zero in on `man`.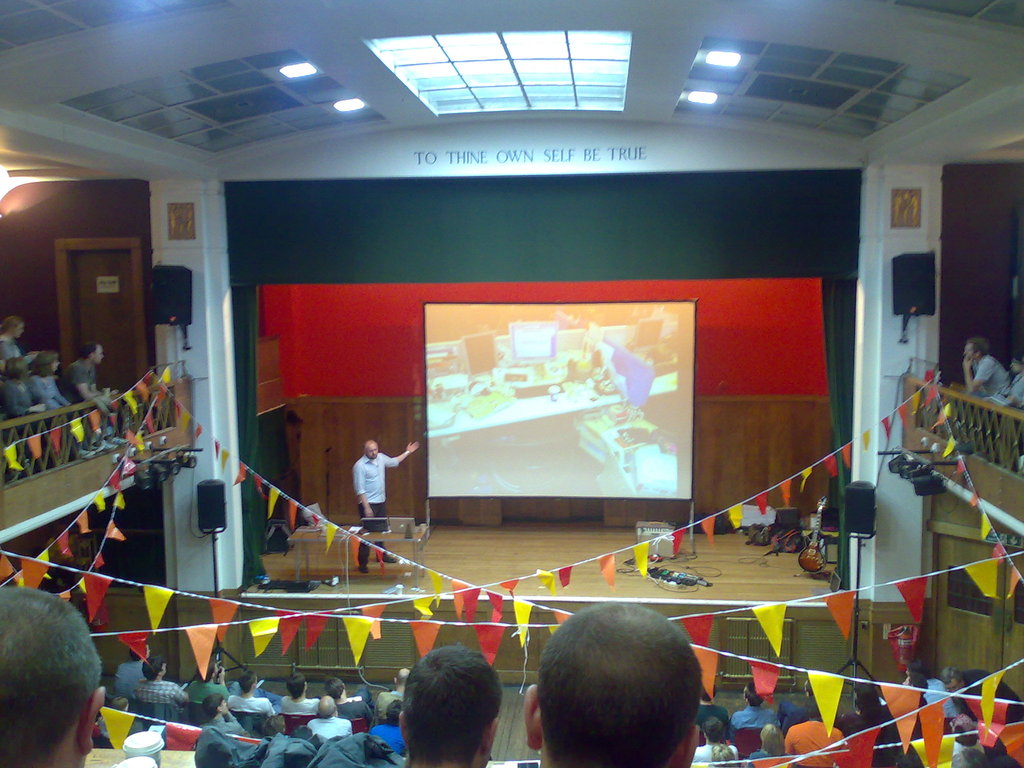
Zeroed in: <region>187, 659, 232, 700</region>.
